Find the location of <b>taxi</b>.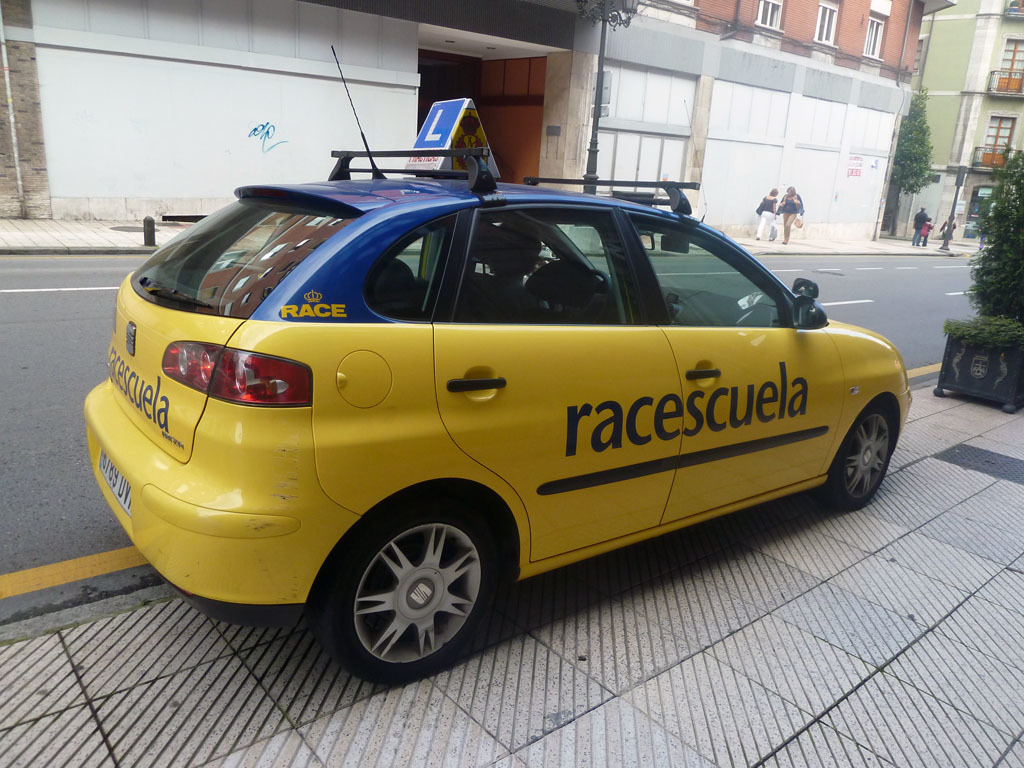
Location: <box>80,93,918,682</box>.
